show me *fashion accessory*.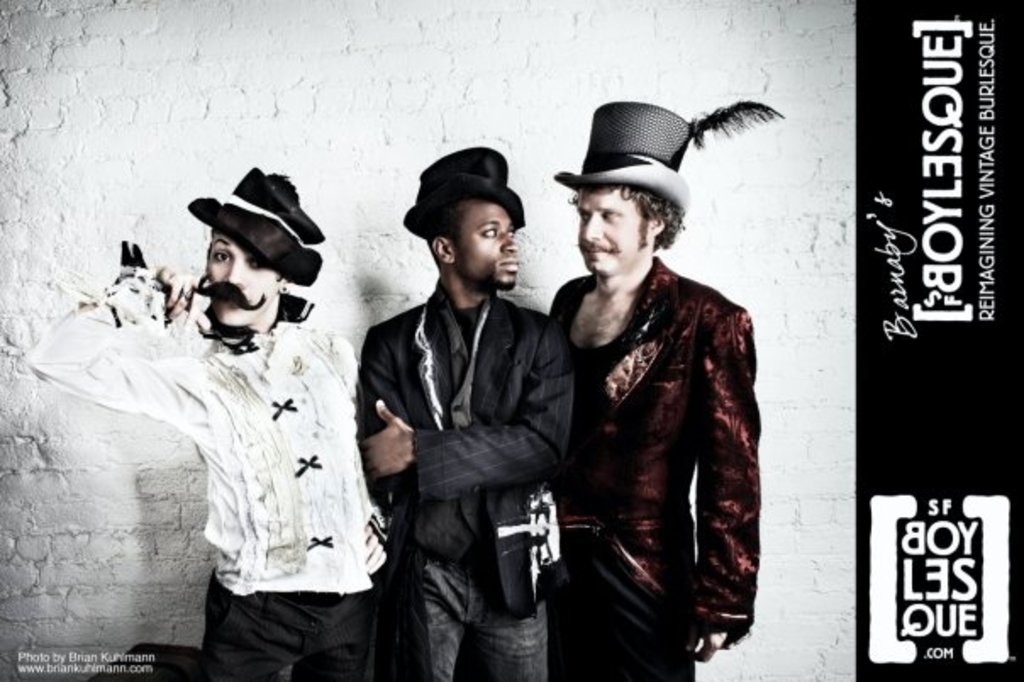
*fashion accessory* is here: {"left": 278, "top": 285, "right": 292, "bottom": 295}.
